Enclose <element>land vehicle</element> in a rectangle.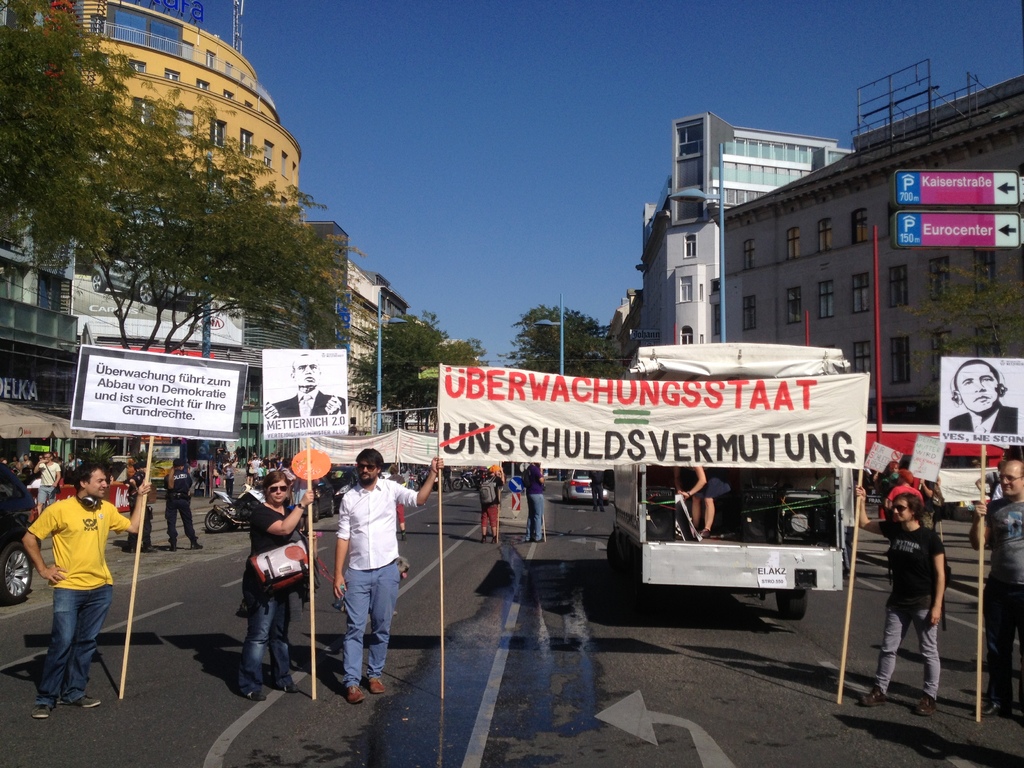
204:492:267:535.
